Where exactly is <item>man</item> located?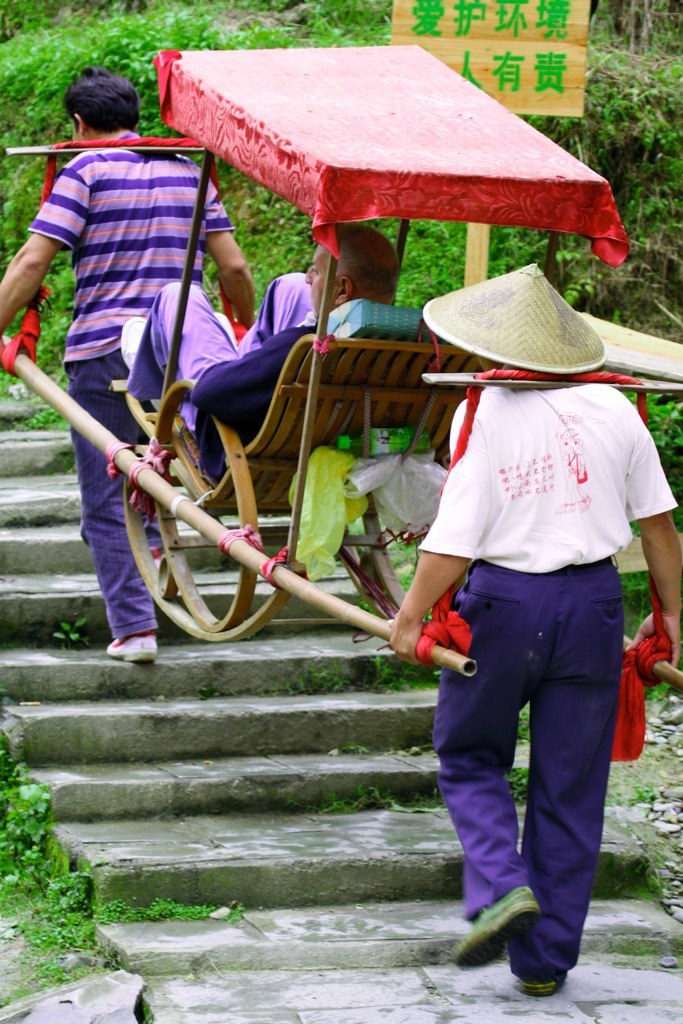
Its bounding box is [left=0, top=60, right=261, bottom=658].
